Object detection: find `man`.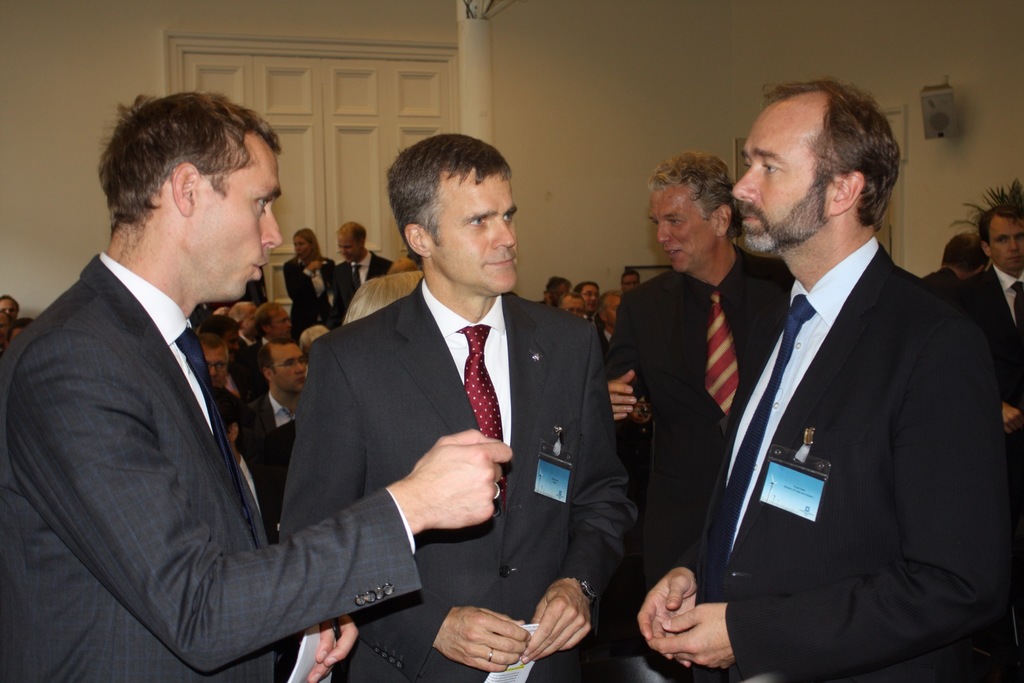
{"left": 628, "top": 74, "right": 1023, "bottom": 682}.
